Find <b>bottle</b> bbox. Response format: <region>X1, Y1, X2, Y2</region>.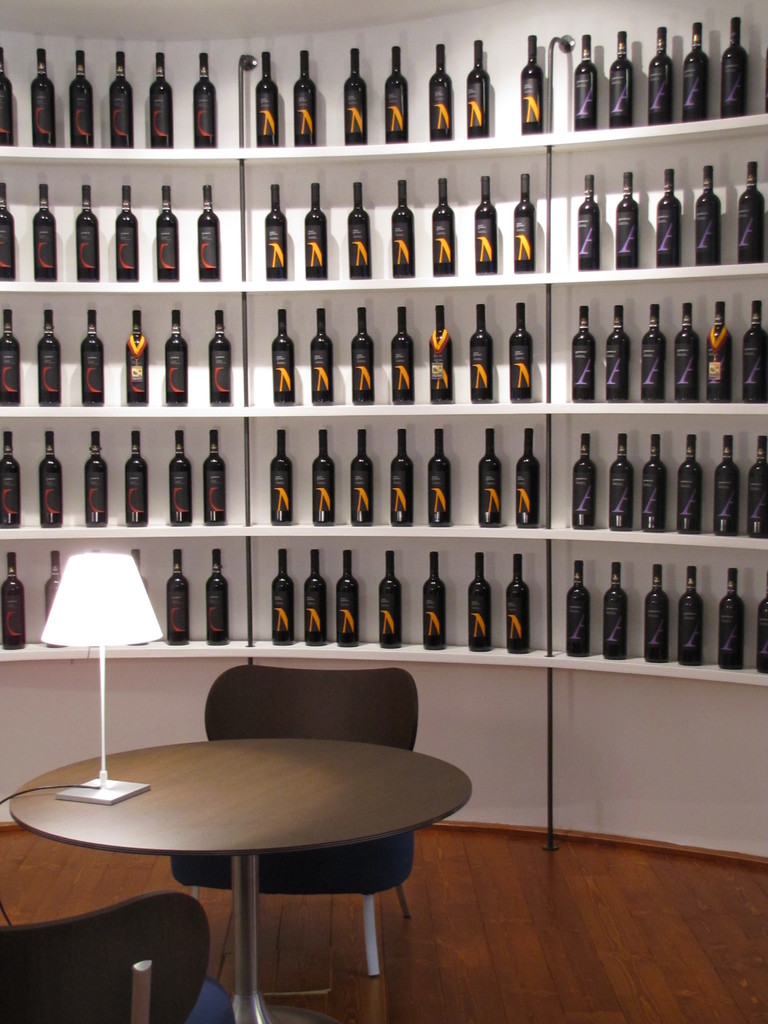
<region>206, 549, 236, 651</region>.
